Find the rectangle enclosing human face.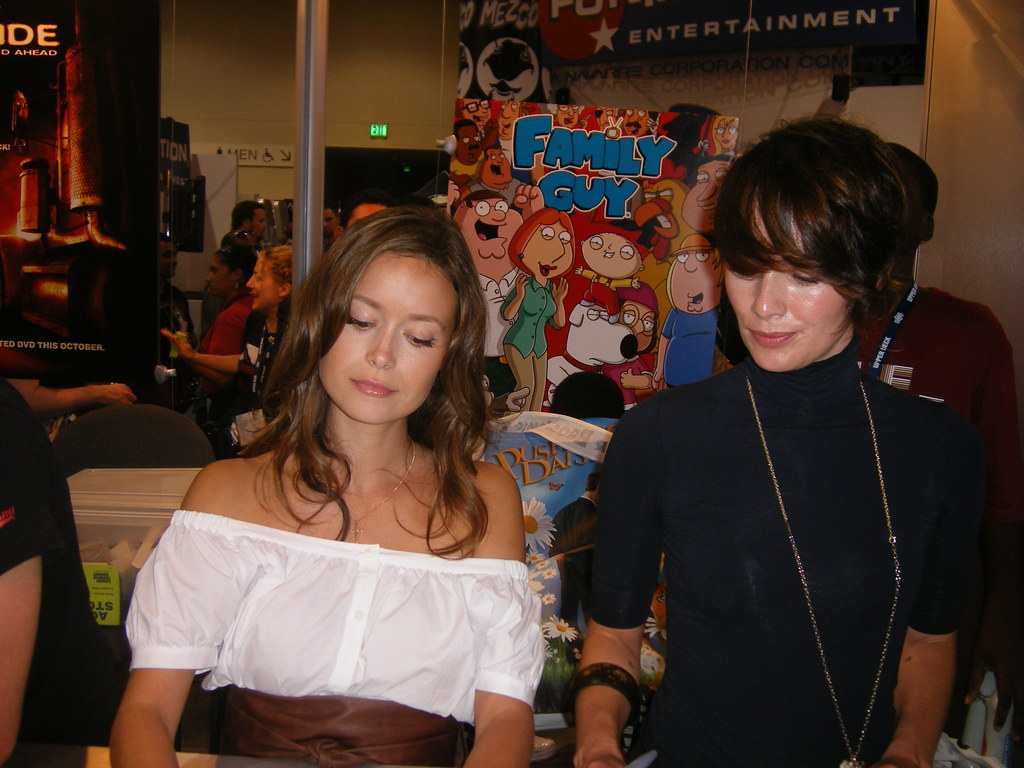
(x1=204, y1=253, x2=239, y2=295).
